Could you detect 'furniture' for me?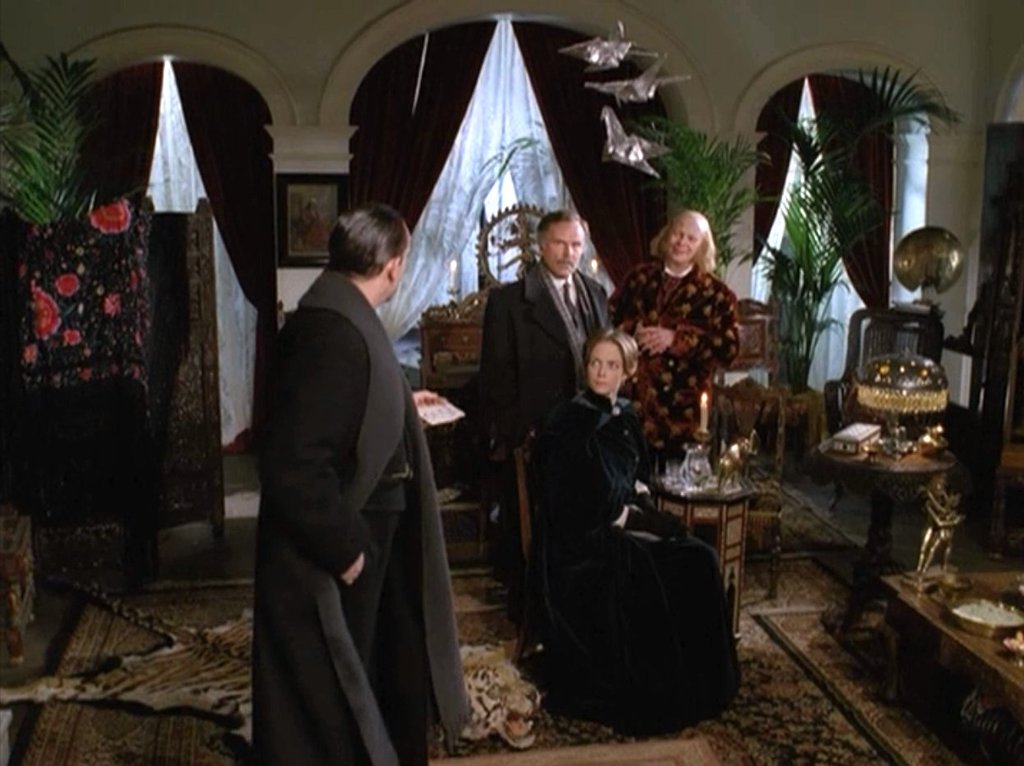
Detection result: l=708, t=371, r=790, b=602.
